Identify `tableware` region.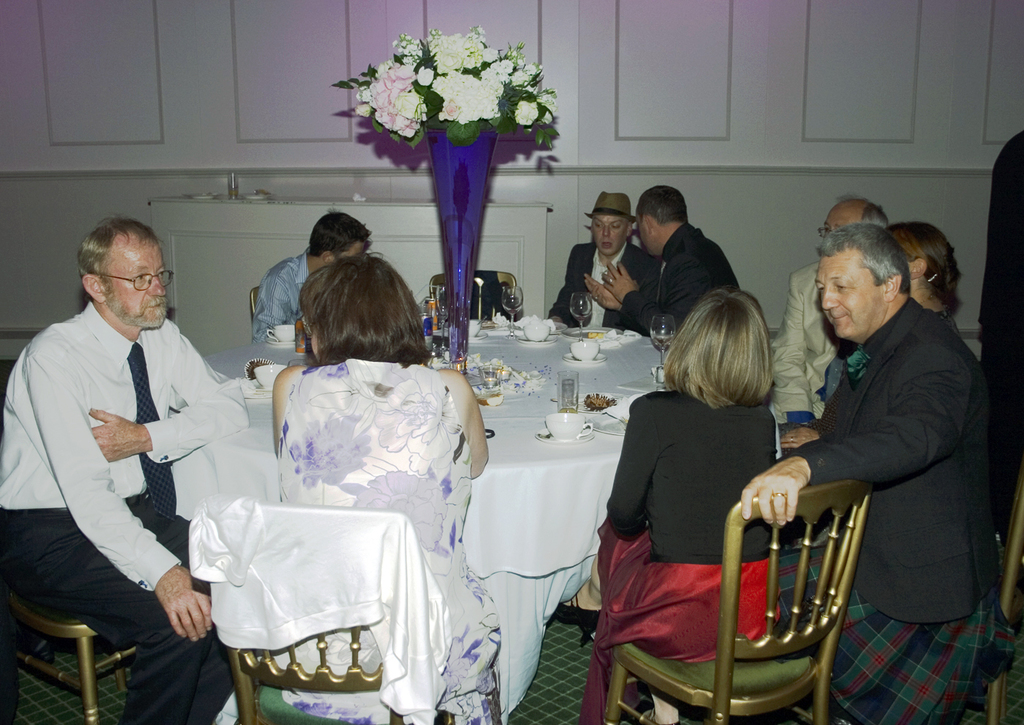
Region: 569,341,600,362.
